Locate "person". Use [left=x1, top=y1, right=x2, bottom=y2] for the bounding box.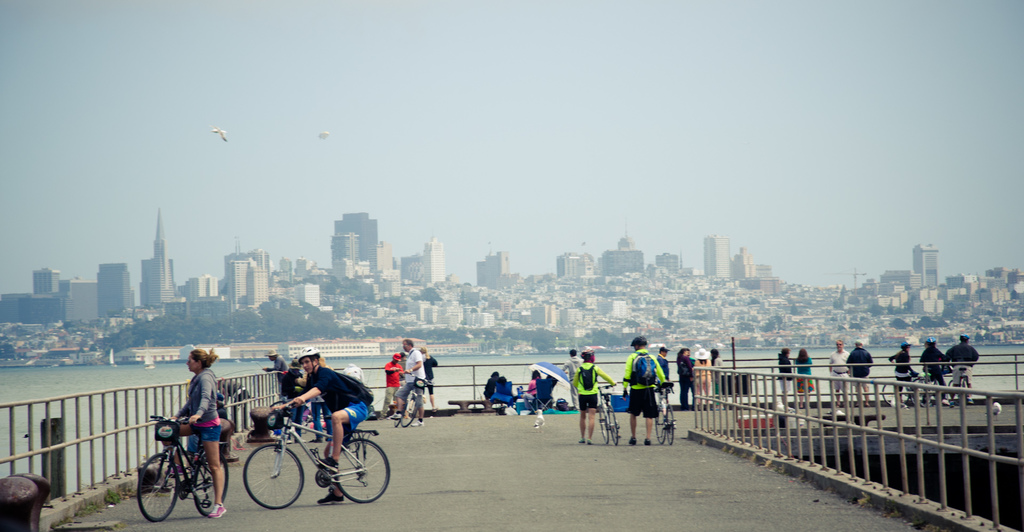
[left=947, top=328, right=983, bottom=405].
